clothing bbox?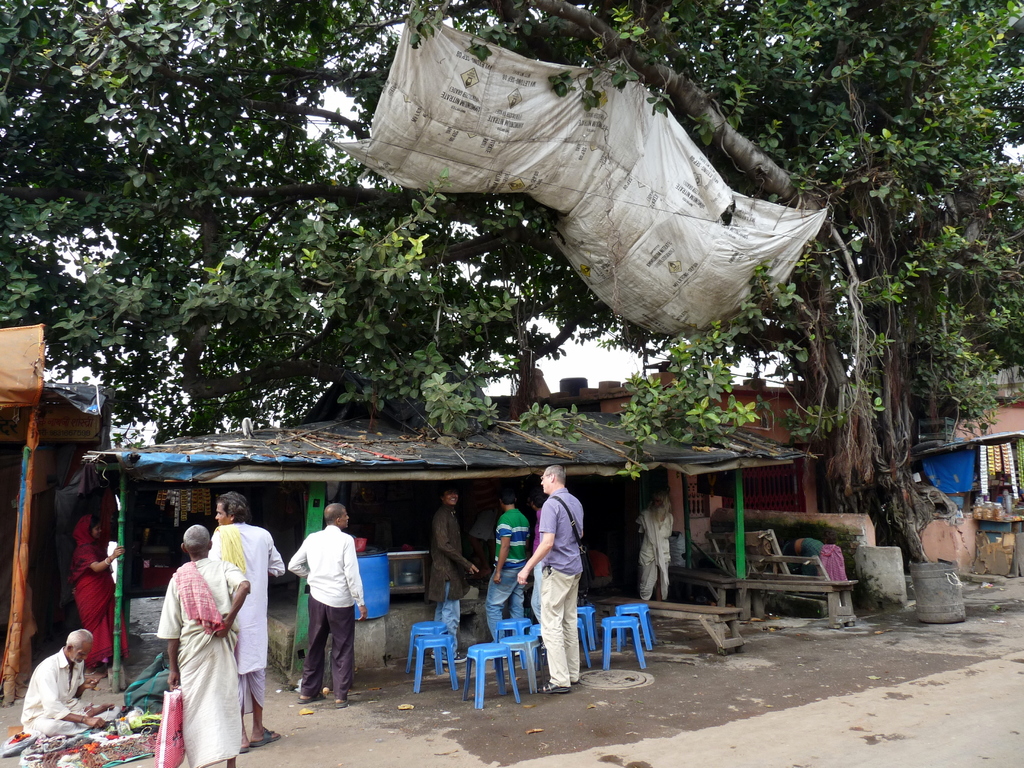
[x1=154, y1=557, x2=250, y2=767]
